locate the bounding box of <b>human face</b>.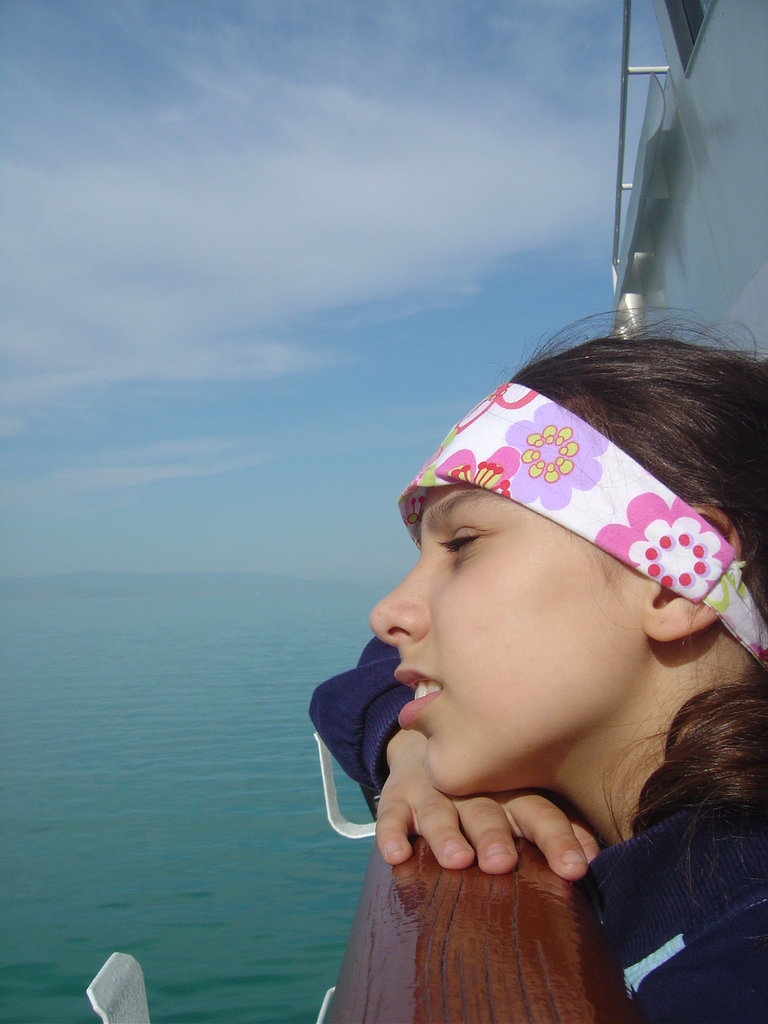
Bounding box: <region>372, 485, 655, 798</region>.
